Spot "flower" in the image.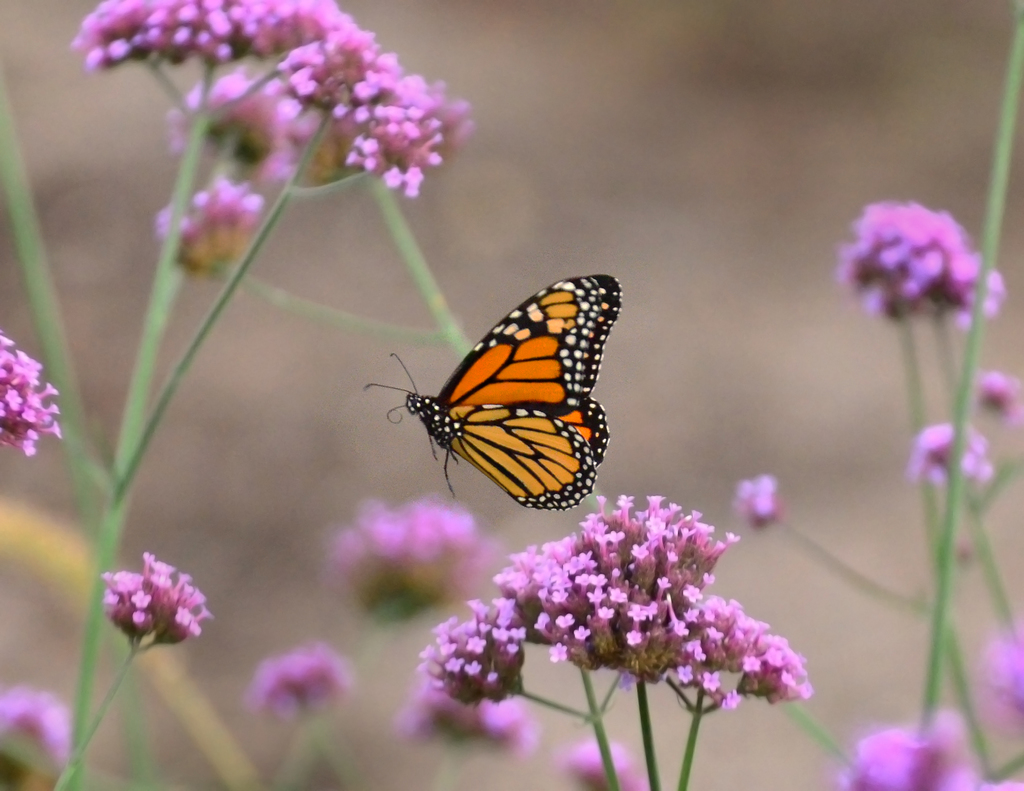
"flower" found at x1=837 y1=705 x2=1005 y2=790.
